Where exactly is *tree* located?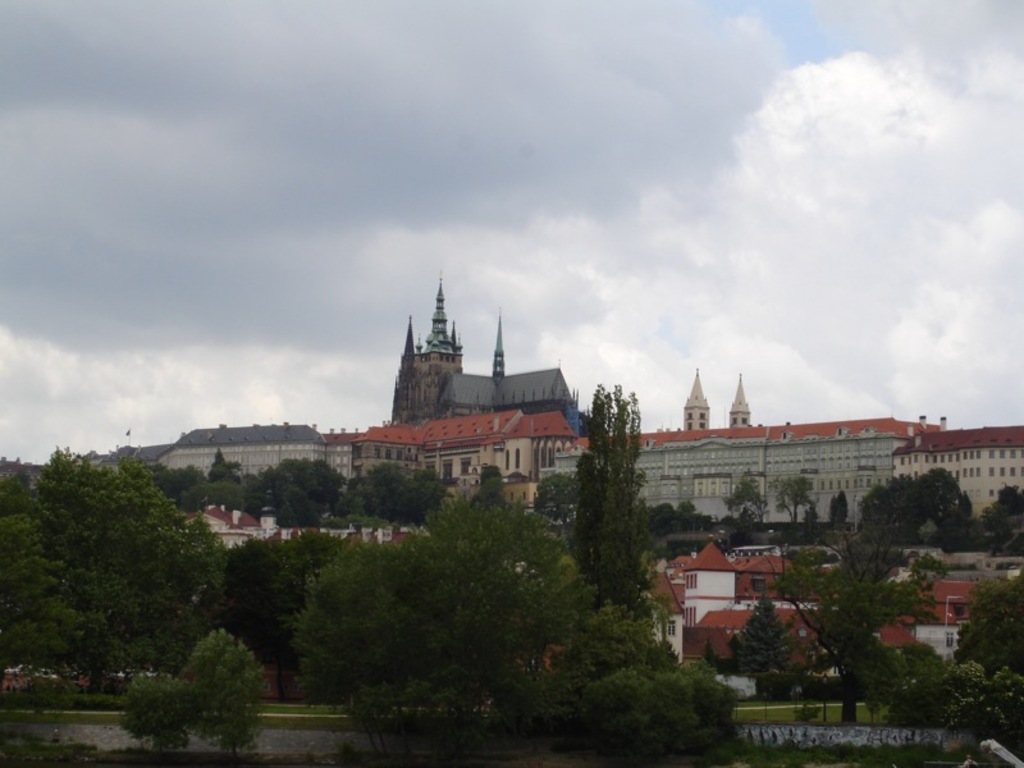
Its bounding box is [410,470,567,577].
